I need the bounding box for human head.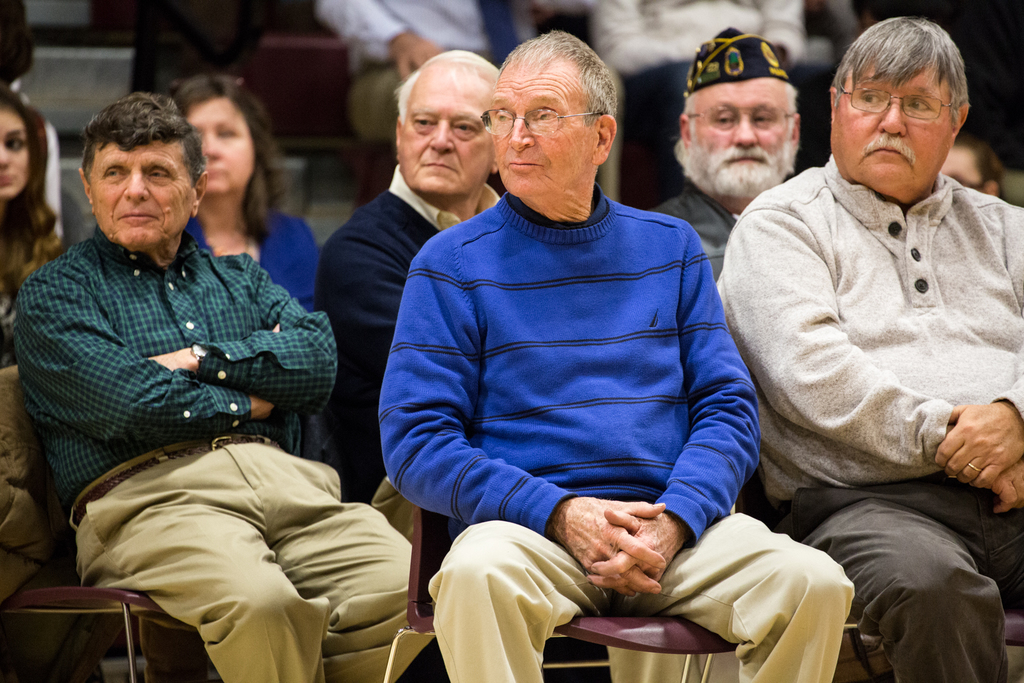
Here it is: [391,49,500,198].
